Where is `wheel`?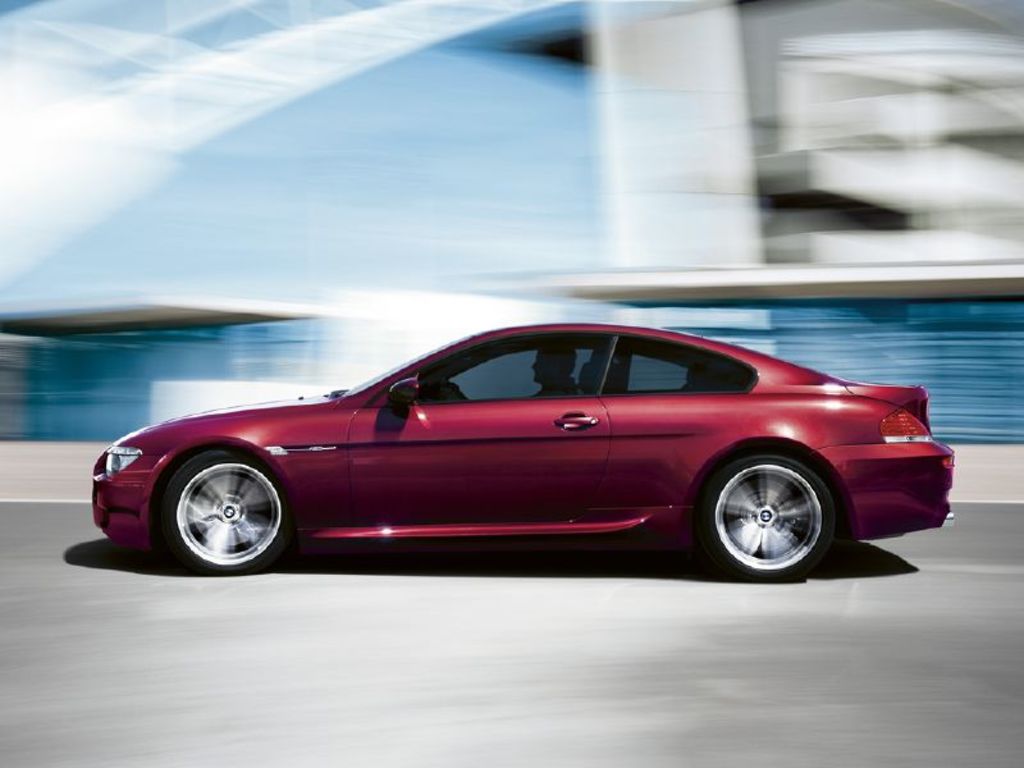
select_region(147, 438, 287, 576).
